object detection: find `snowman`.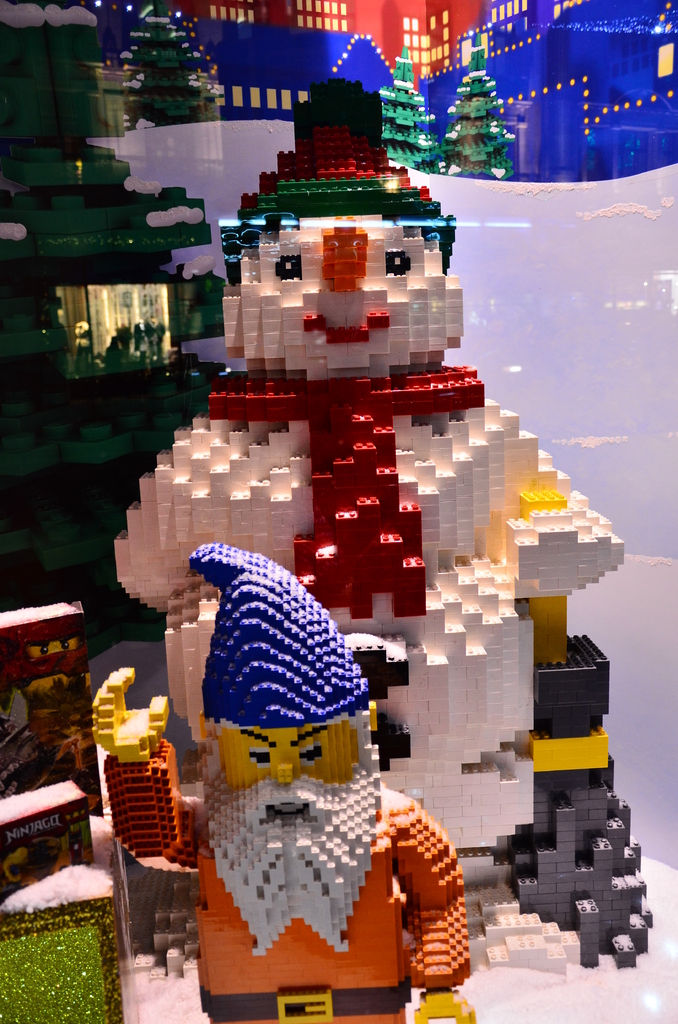
117,79,652,977.
